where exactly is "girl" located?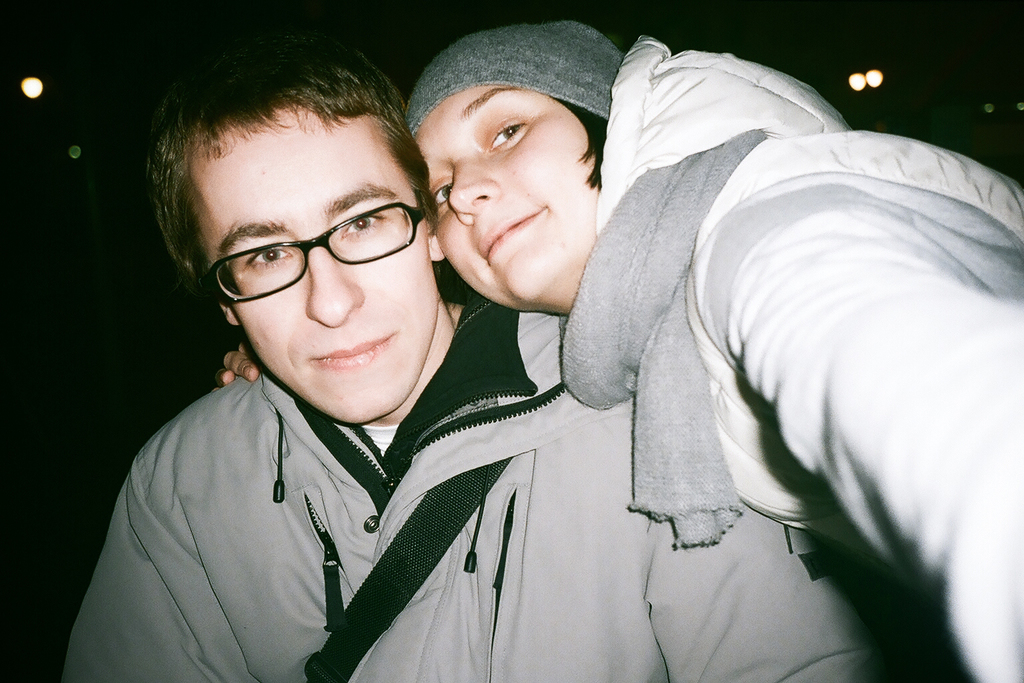
Its bounding box is x1=213, y1=17, x2=1023, y2=682.
